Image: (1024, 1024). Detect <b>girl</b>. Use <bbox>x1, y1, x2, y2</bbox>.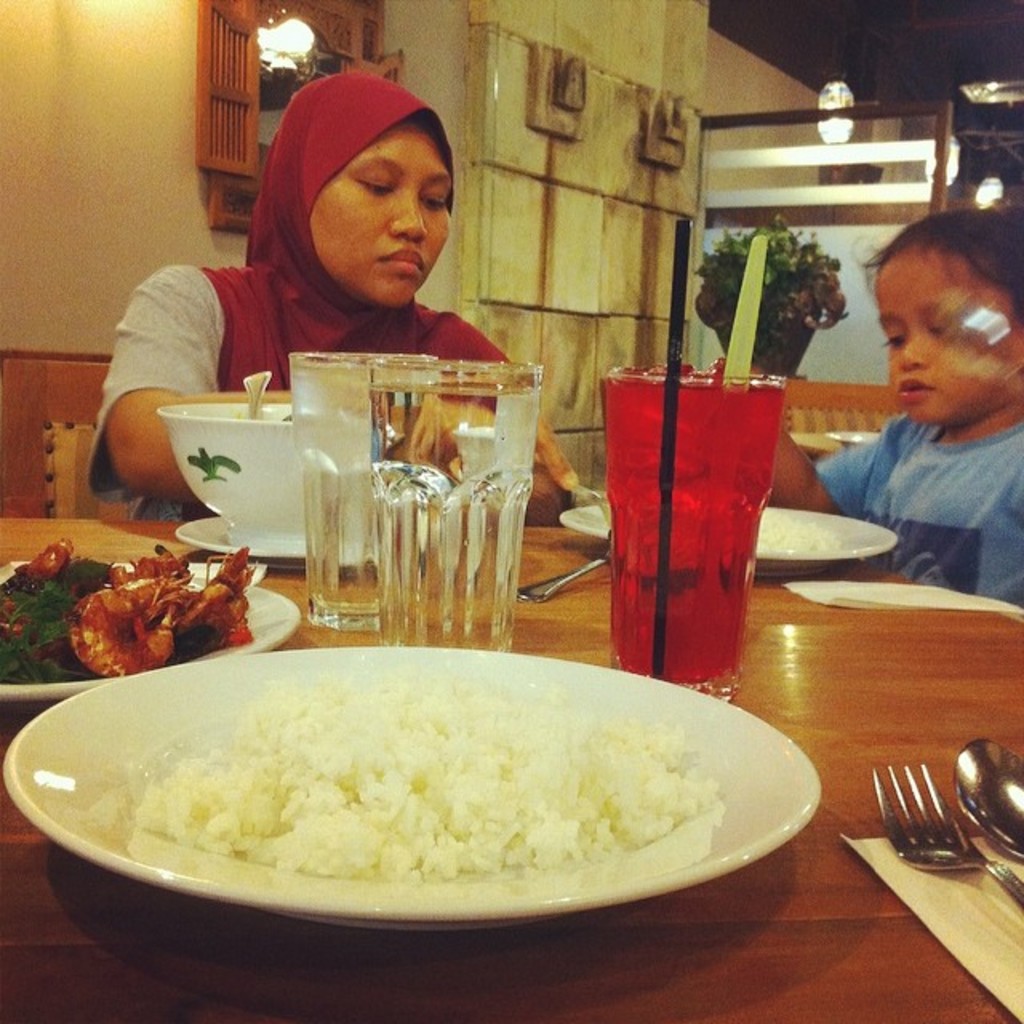
<bbox>765, 205, 1022, 606</bbox>.
